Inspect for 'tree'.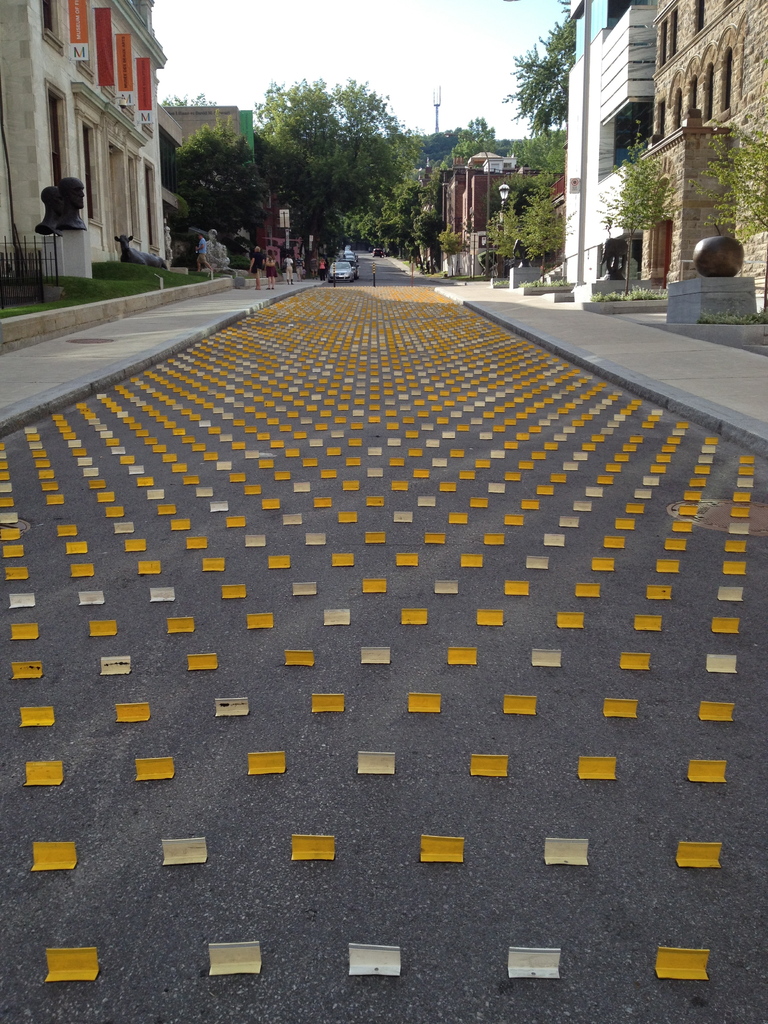
Inspection: Rect(175, 129, 213, 220).
